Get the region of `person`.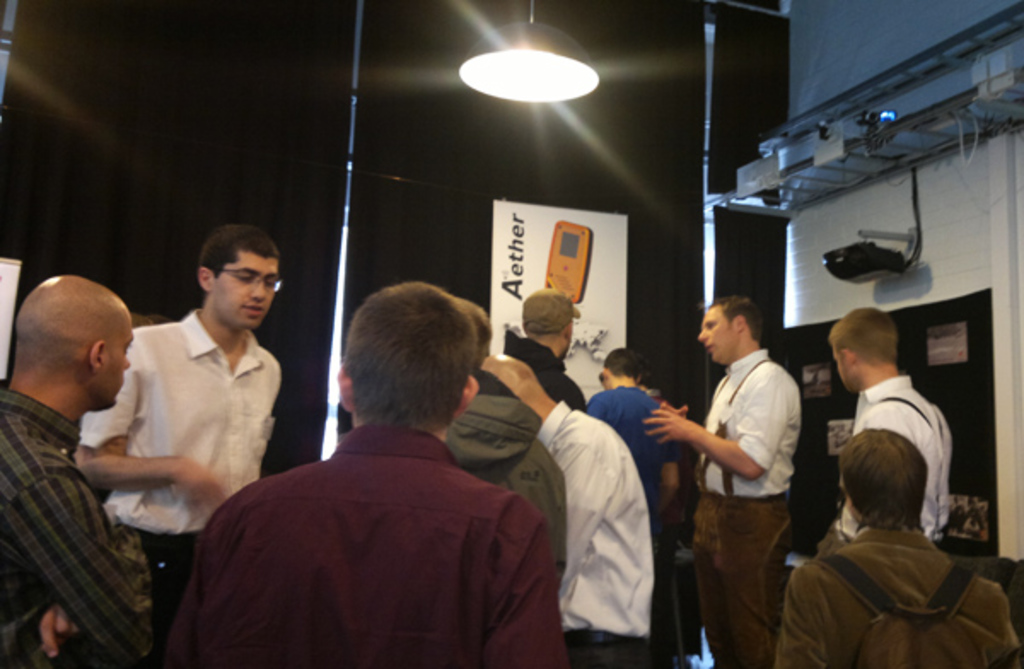
775:427:1022:666.
